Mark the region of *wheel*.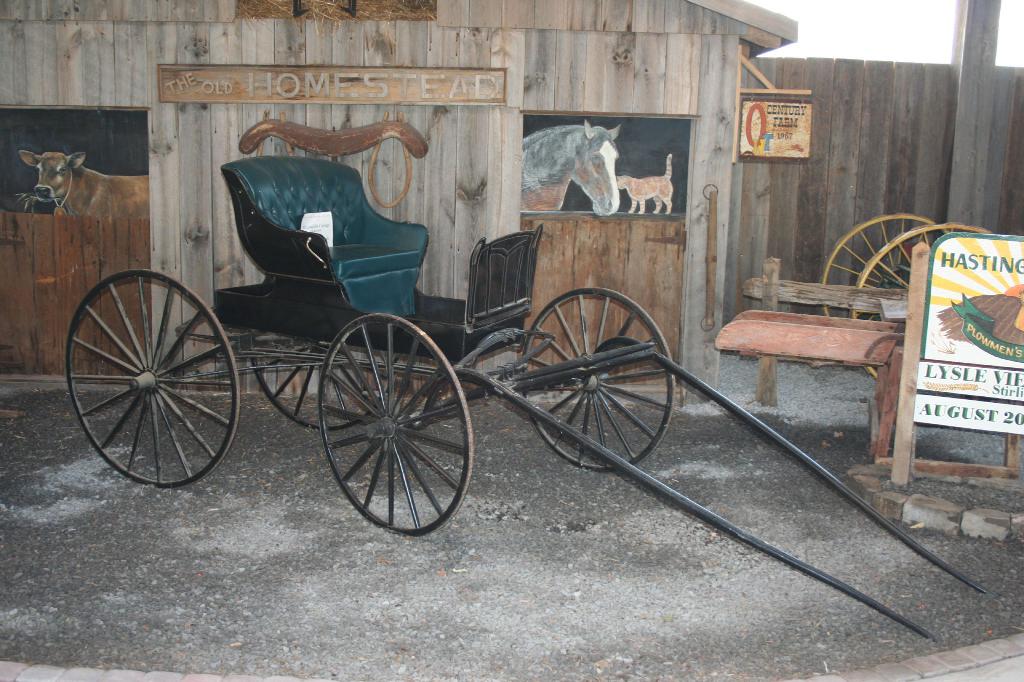
Region: box(252, 352, 400, 434).
